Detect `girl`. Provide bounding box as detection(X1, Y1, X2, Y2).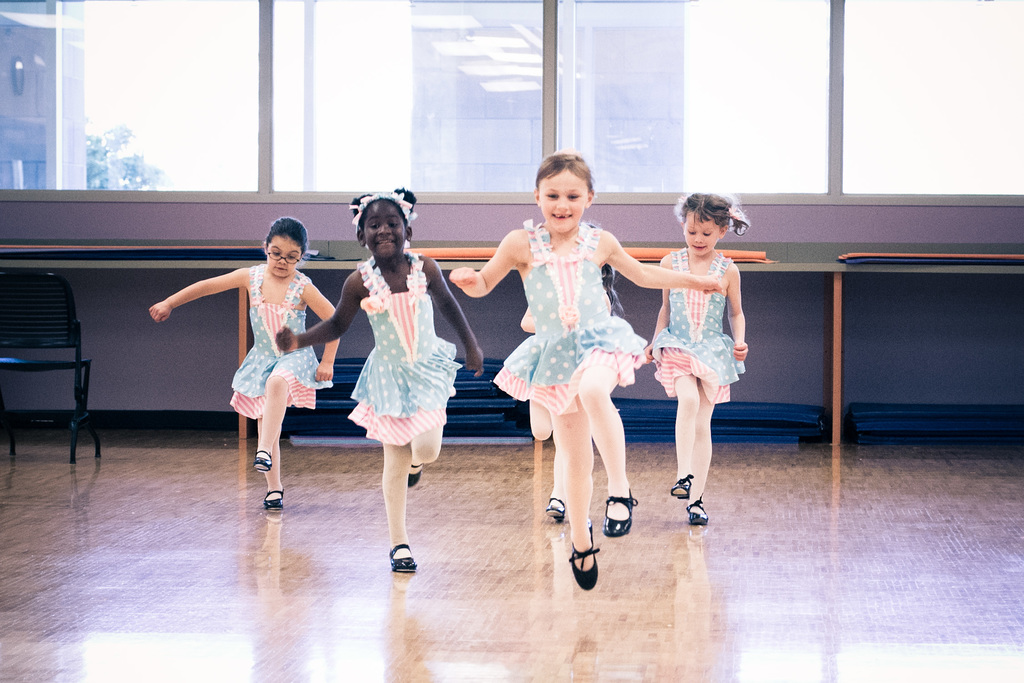
detection(638, 193, 746, 525).
